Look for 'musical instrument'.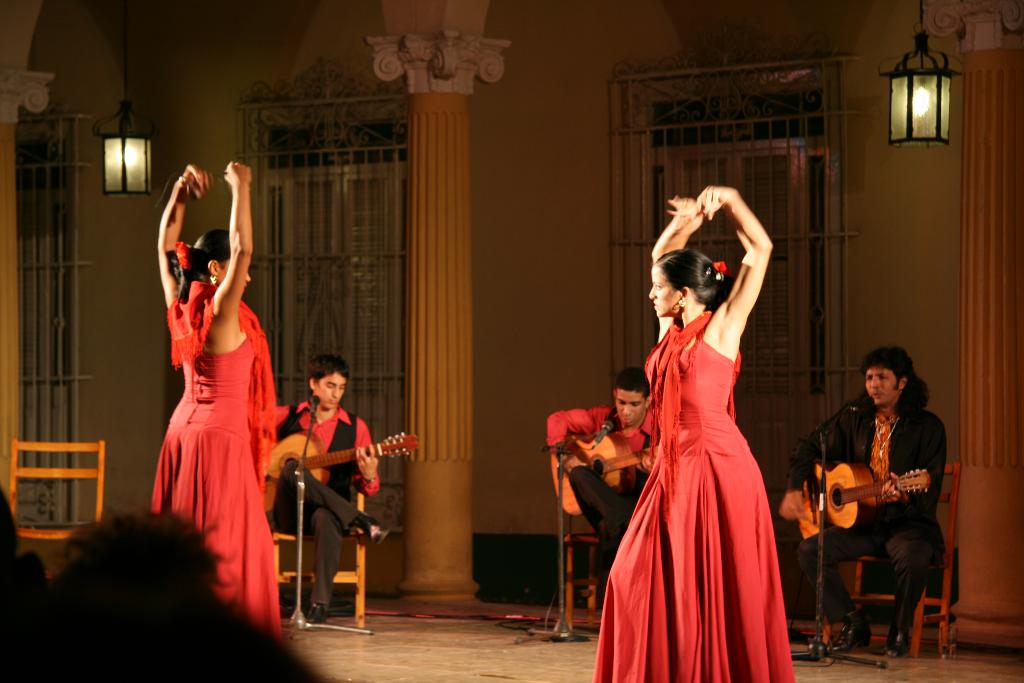
Found: locate(544, 424, 657, 516).
